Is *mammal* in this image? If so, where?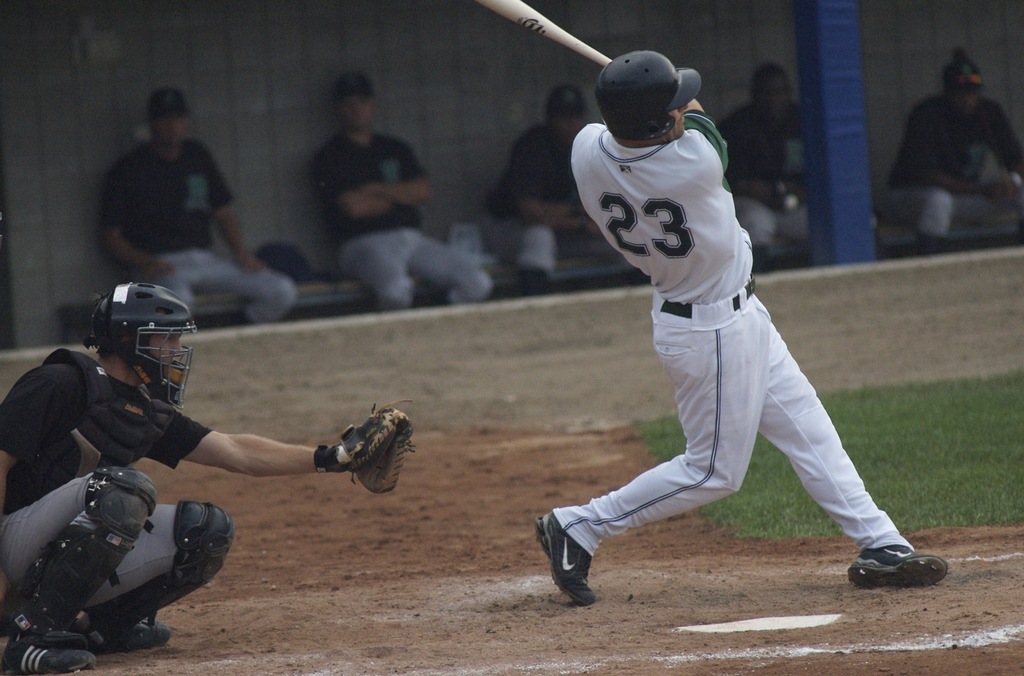
Yes, at [718, 65, 886, 280].
